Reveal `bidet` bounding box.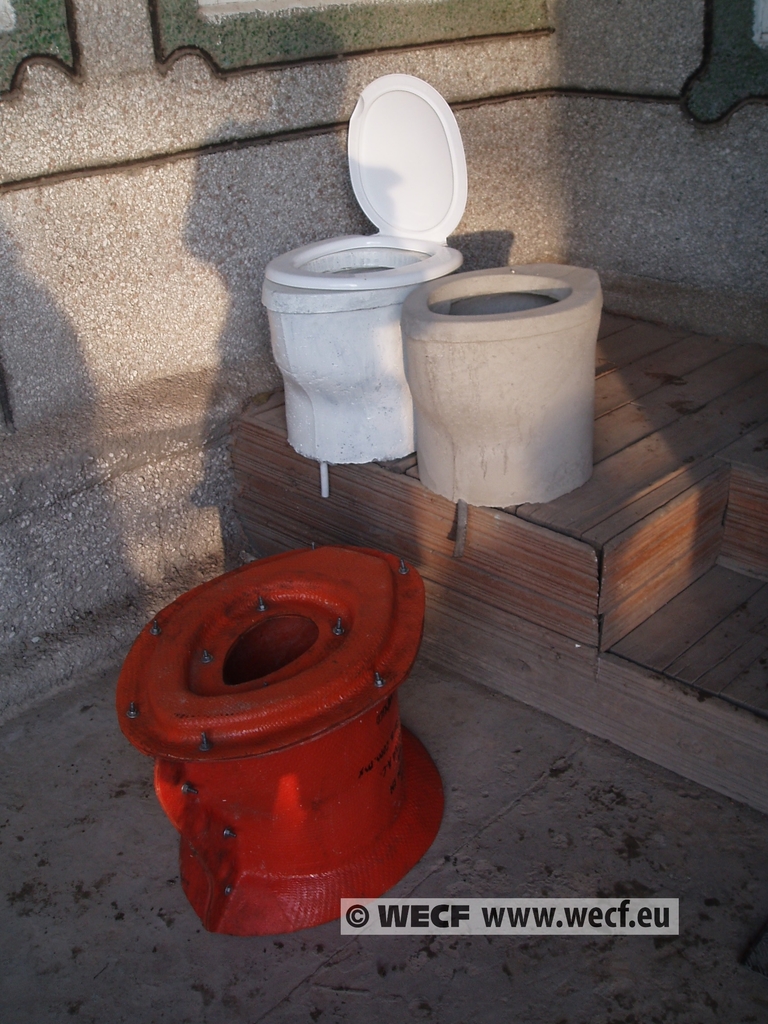
Revealed: l=401, t=262, r=604, b=507.
